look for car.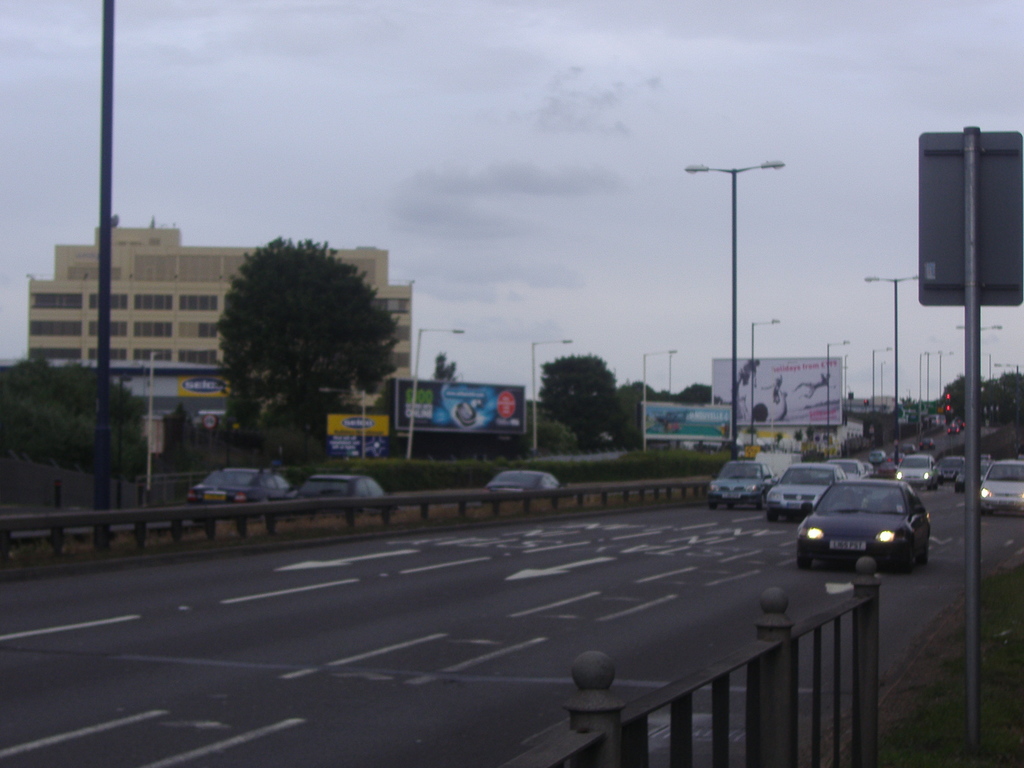
Found: x1=182, y1=462, x2=285, y2=509.
